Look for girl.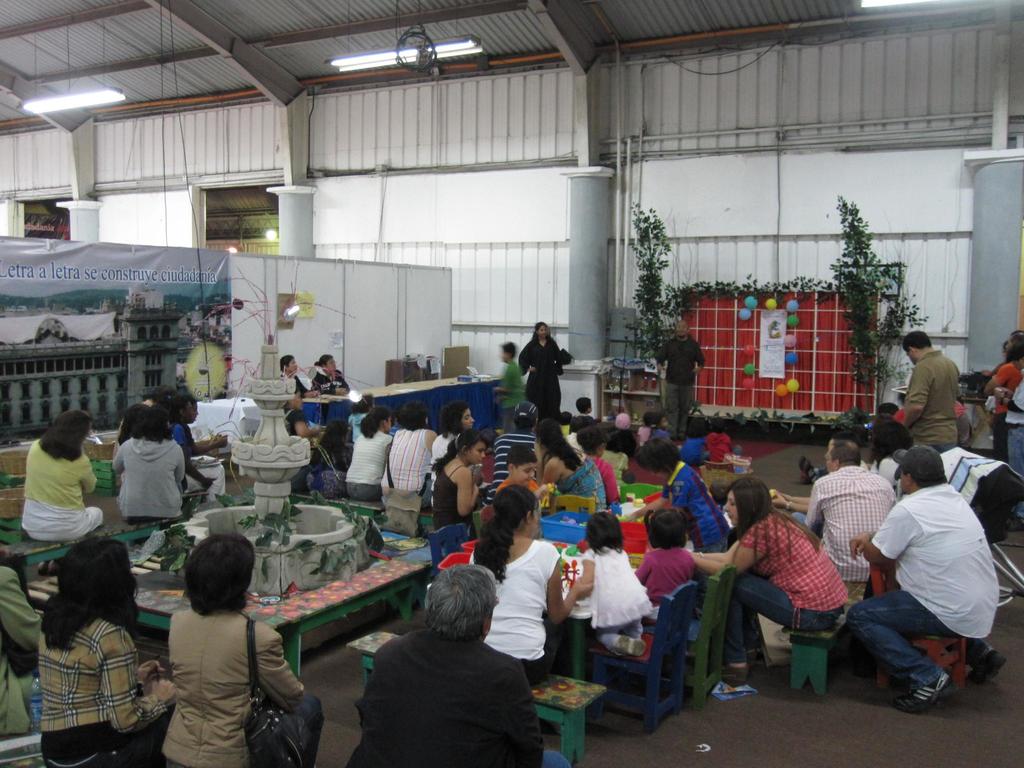
Found: (696,476,846,685).
